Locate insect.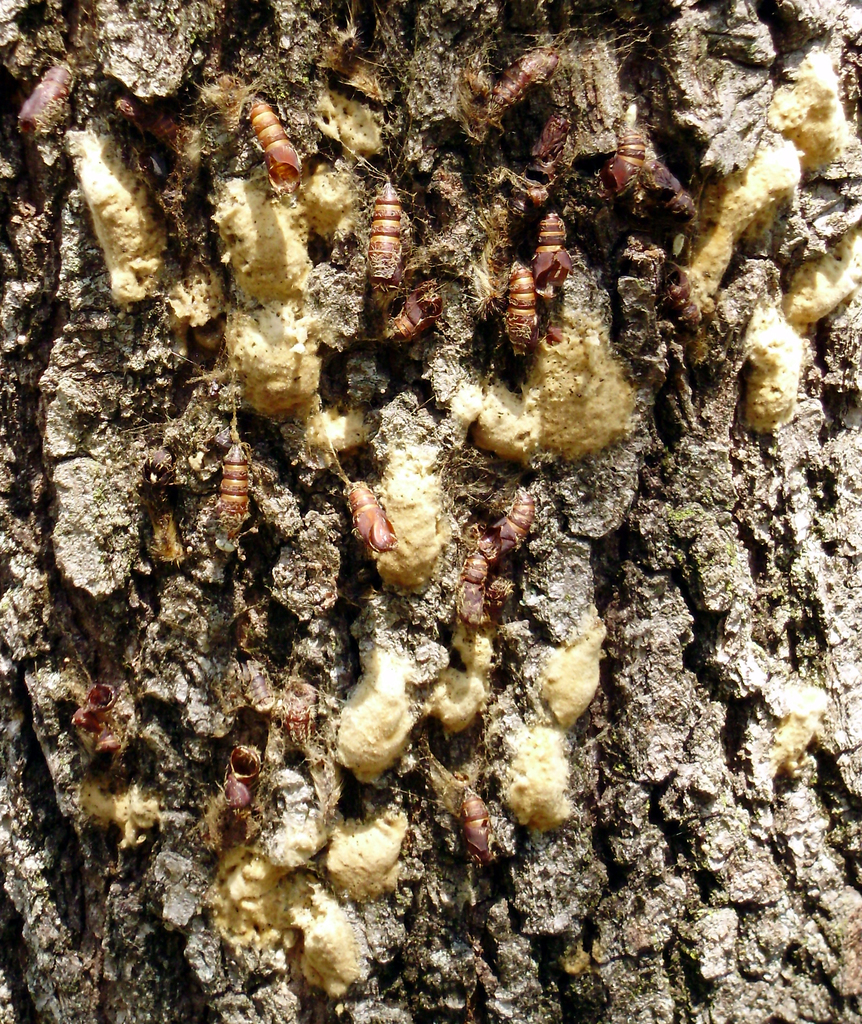
Bounding box: left=657, top=161, right=694, bottom=221.
